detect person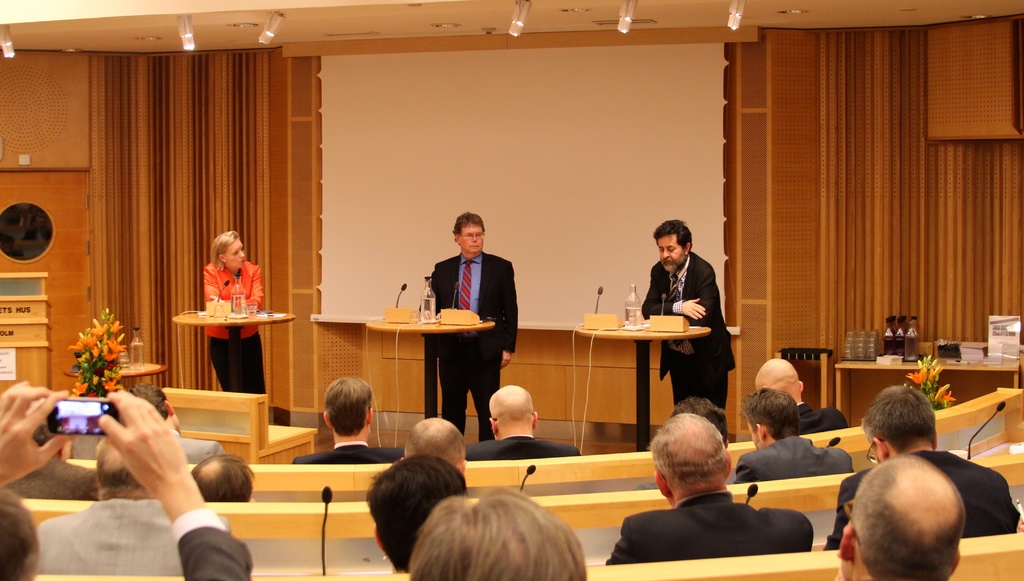
box=[365, 455, 462, 580]
